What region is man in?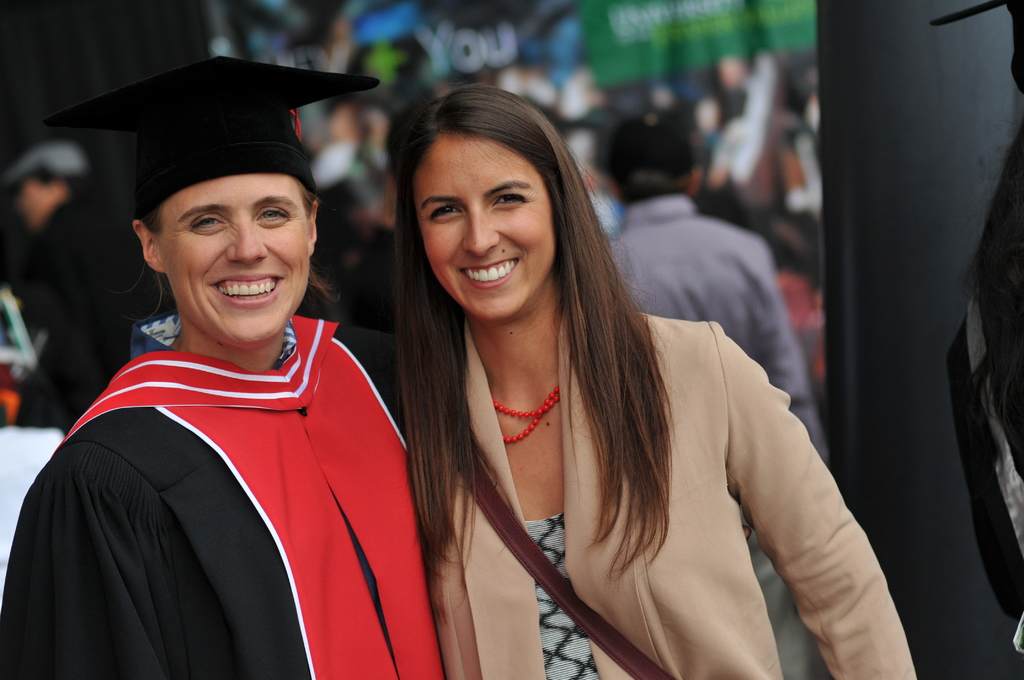
rect(1, 58, 468, 668).
